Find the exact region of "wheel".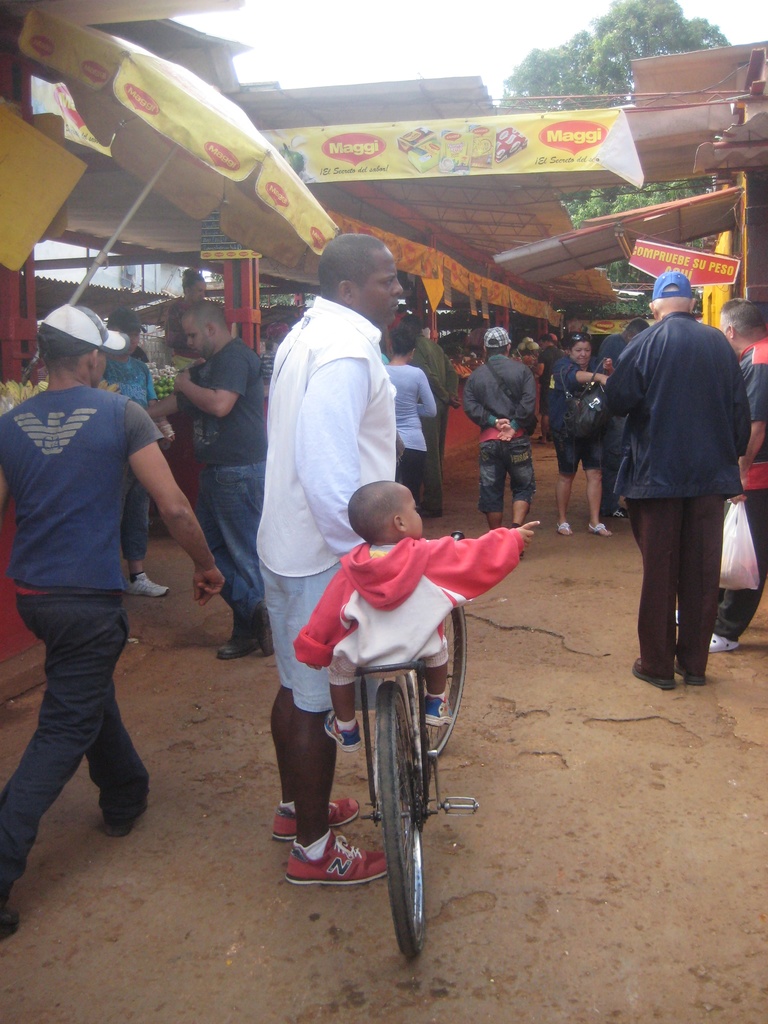
Exact region: l=355, t=686, r=454, b=946.
